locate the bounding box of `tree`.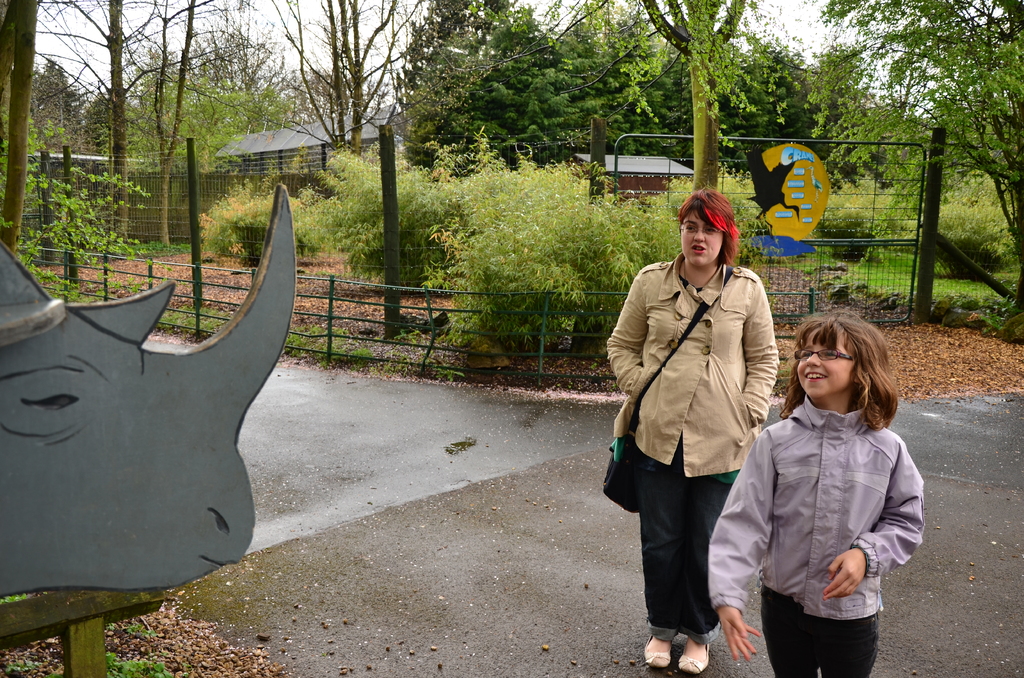
Bounding box: (147,0,228,251).
